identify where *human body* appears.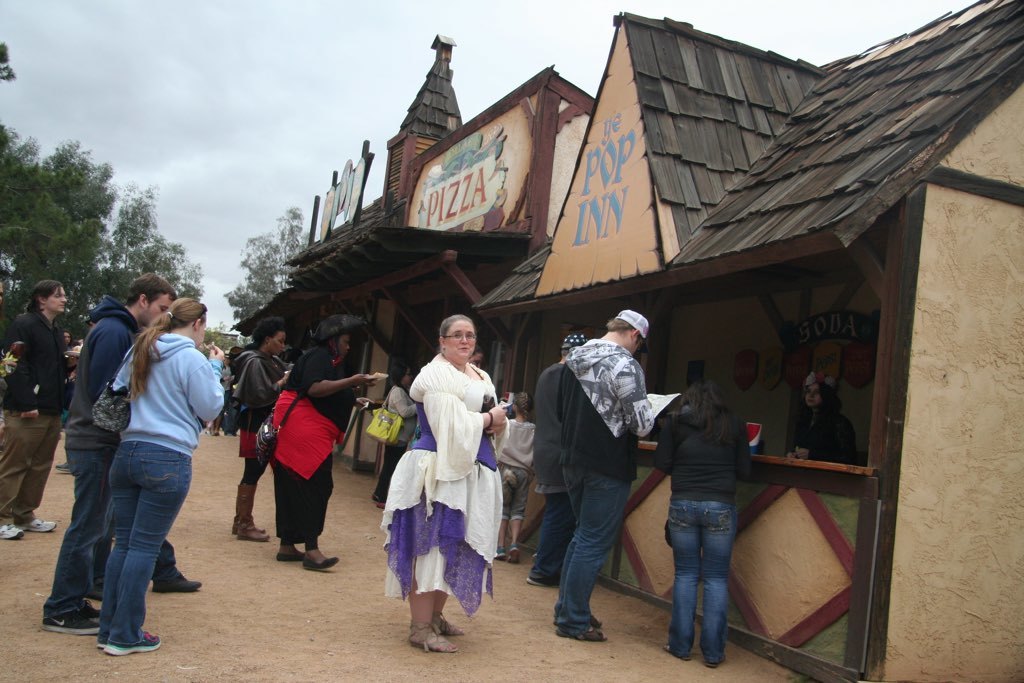
Appears at select_region(94, 329, 231, 662).
